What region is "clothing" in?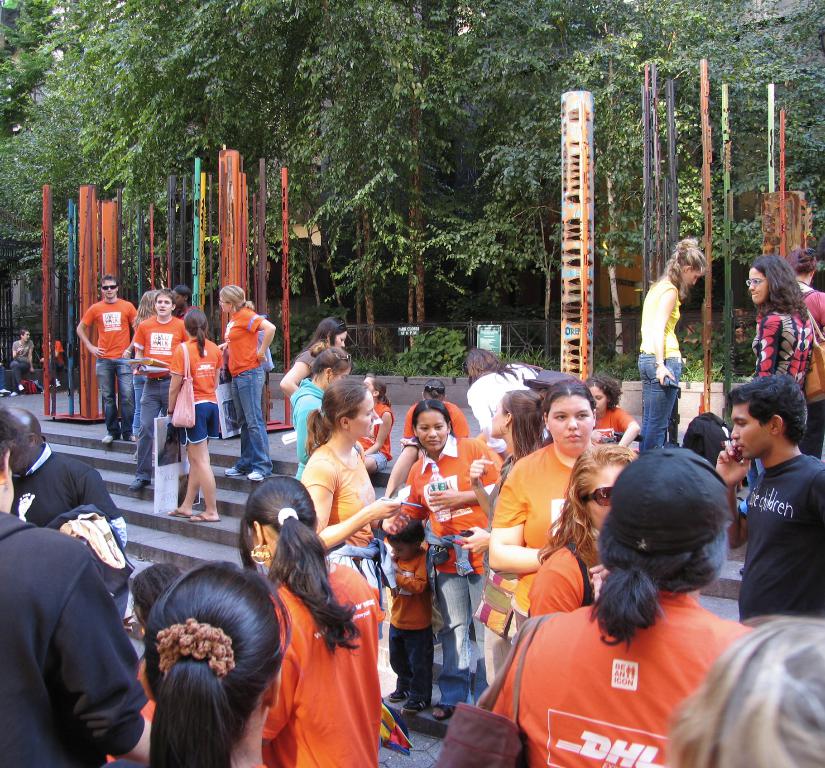
x1=488, y1=424, x2=584, y2=658.
